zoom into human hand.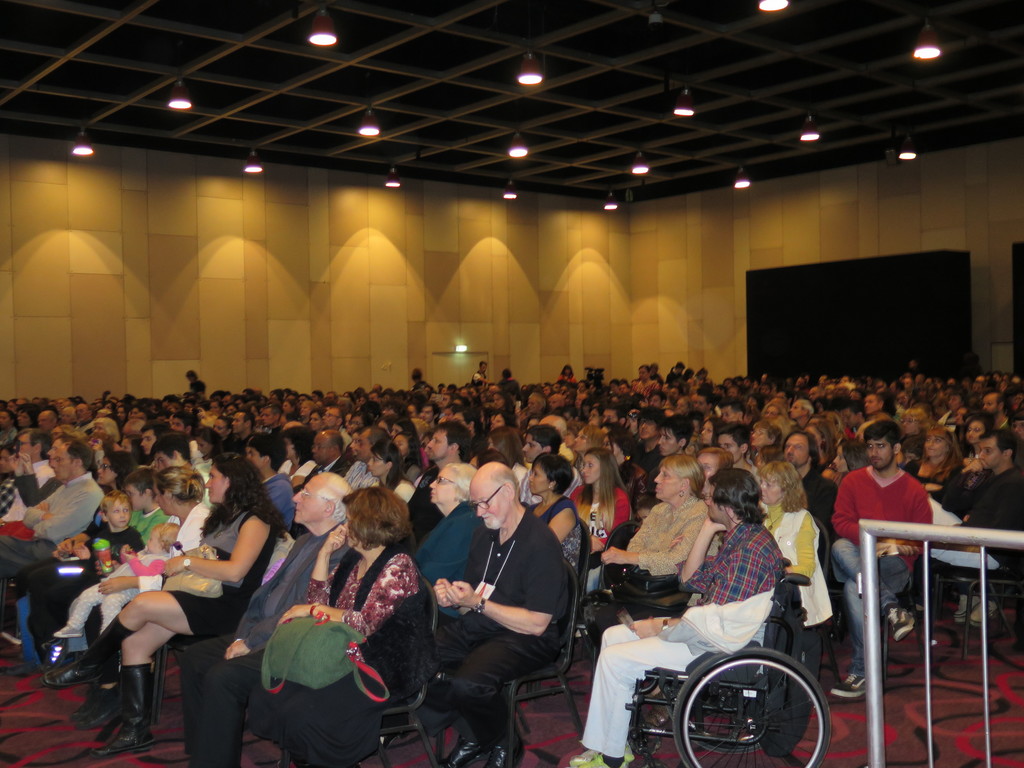
Zoom target: (8,456,21,478).
